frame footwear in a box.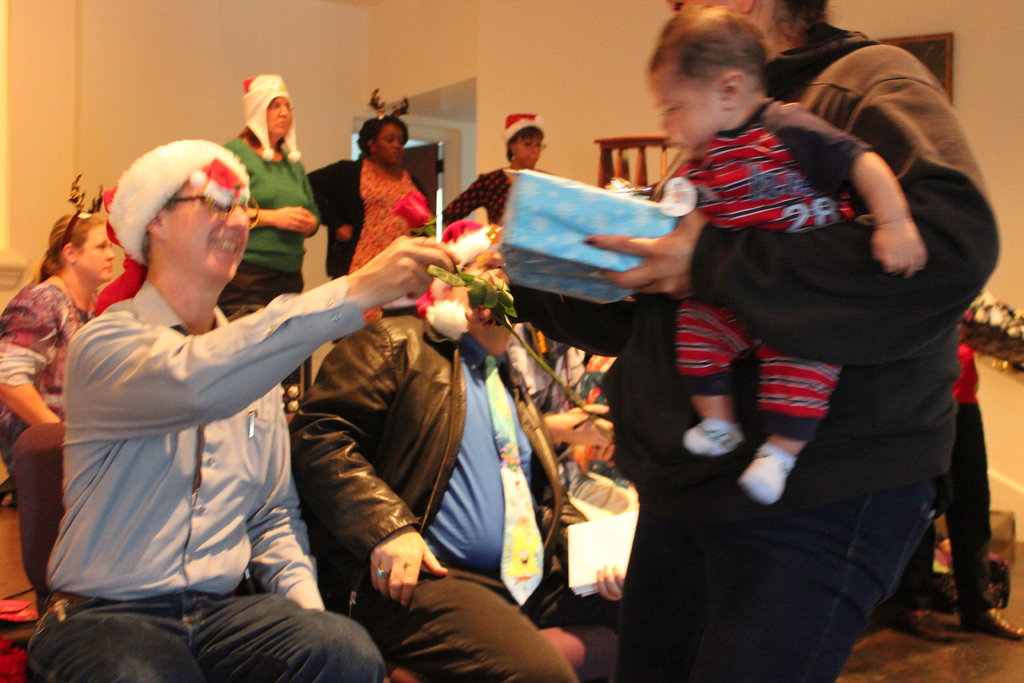
<bbox>733, 452, 797, 504</bbox>.
